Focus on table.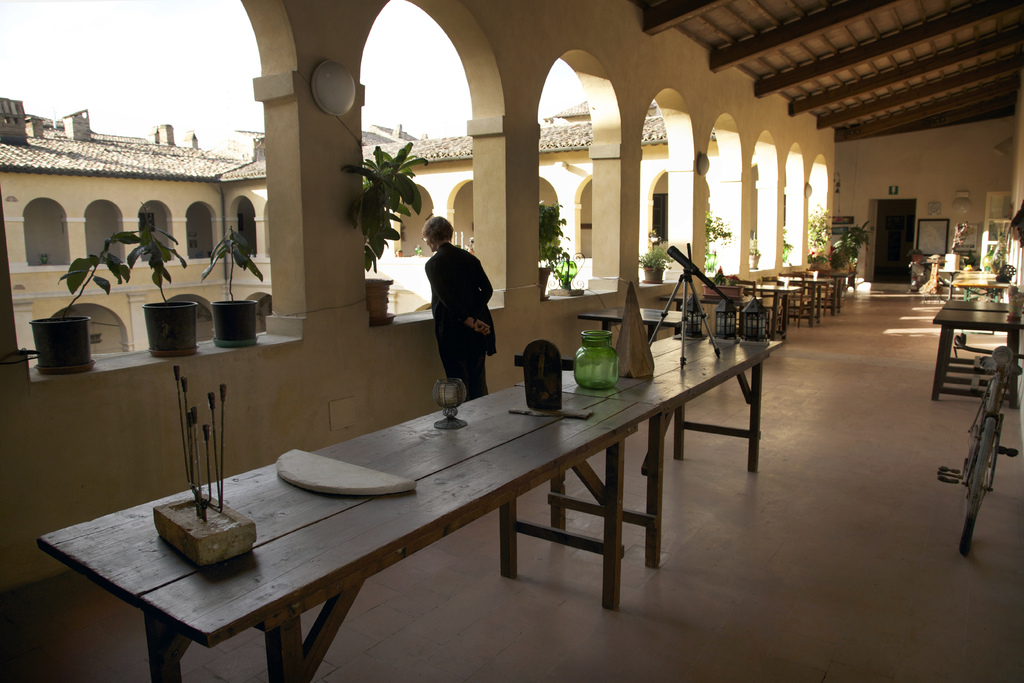
Focused at [left=40, top=386, right=658, bottom=682].
